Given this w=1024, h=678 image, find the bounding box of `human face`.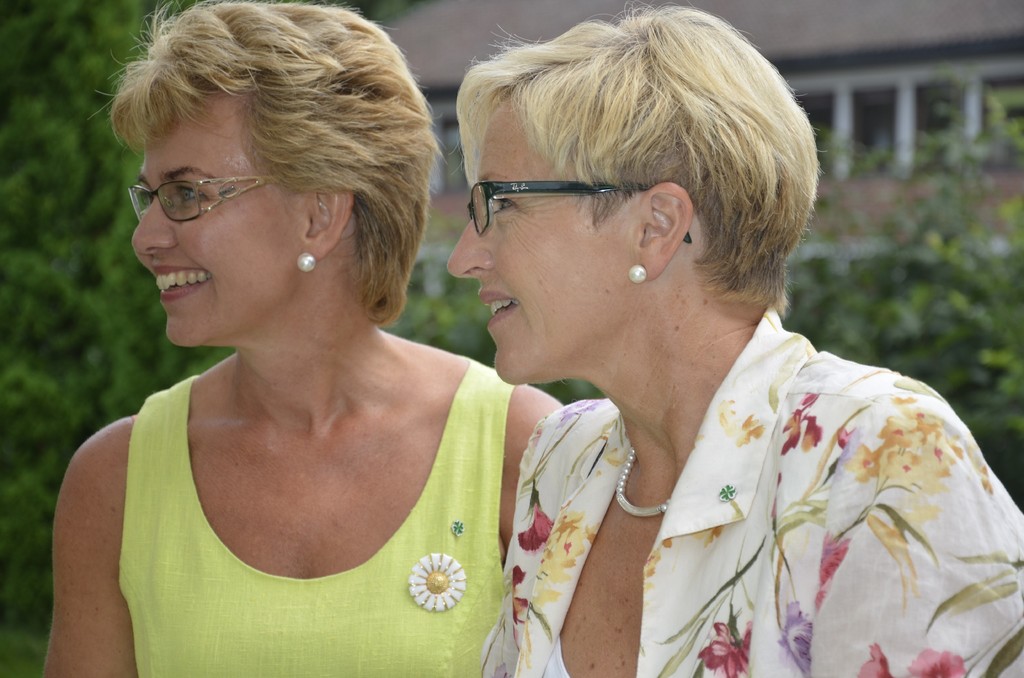
crop(136, 95, 302, 347).
